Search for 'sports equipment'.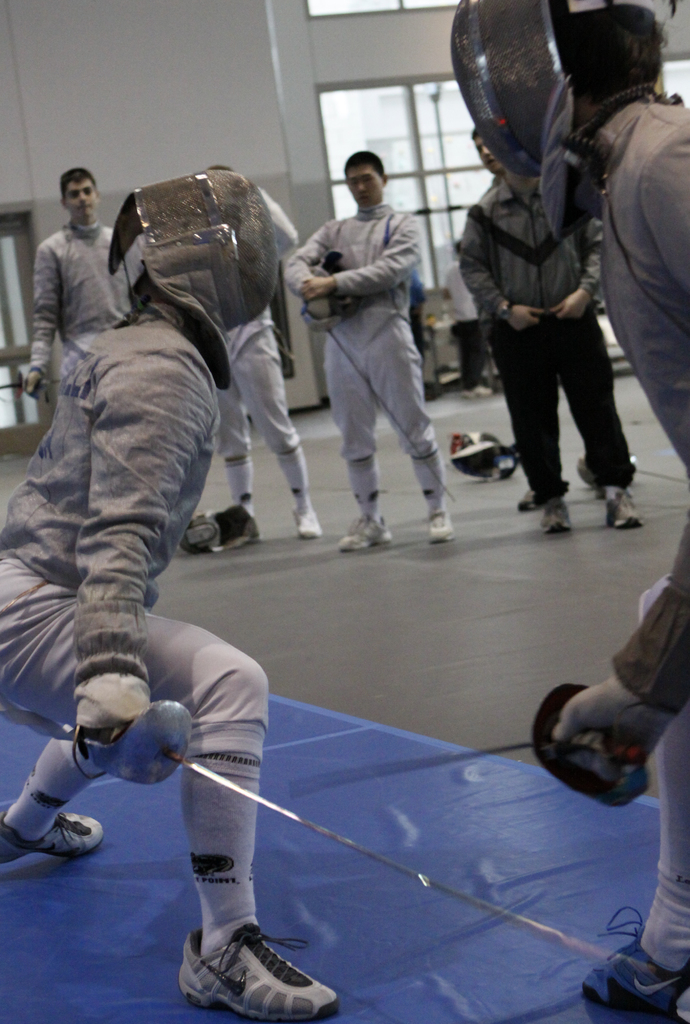
Found at x1=98, y1=159, x2=289, y2=393.
